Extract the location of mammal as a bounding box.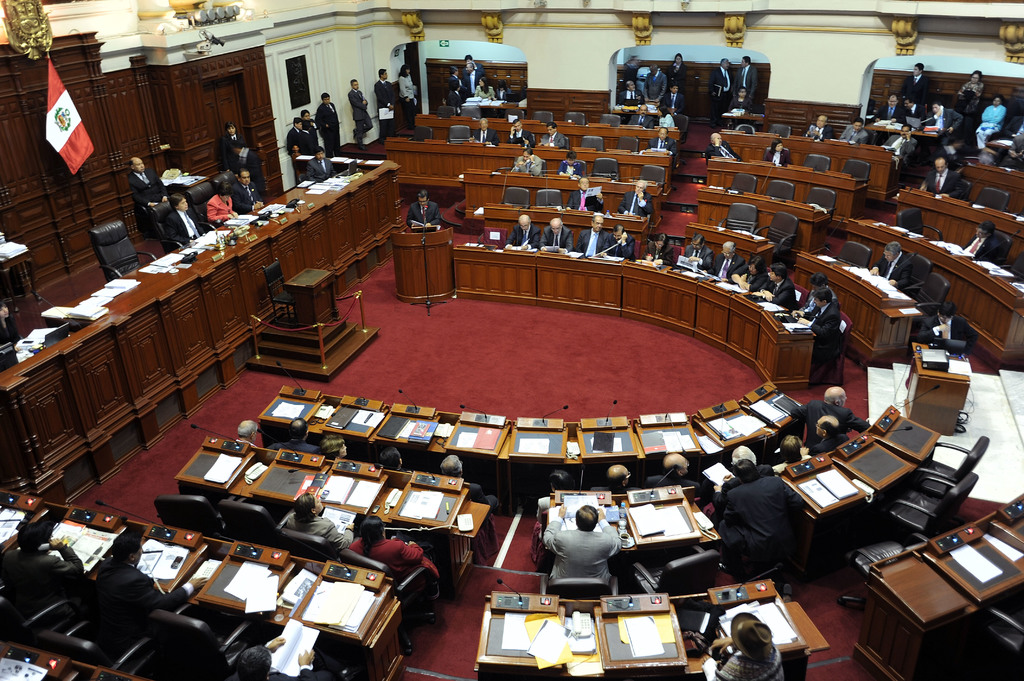
box(299, 122, 315, 153).
